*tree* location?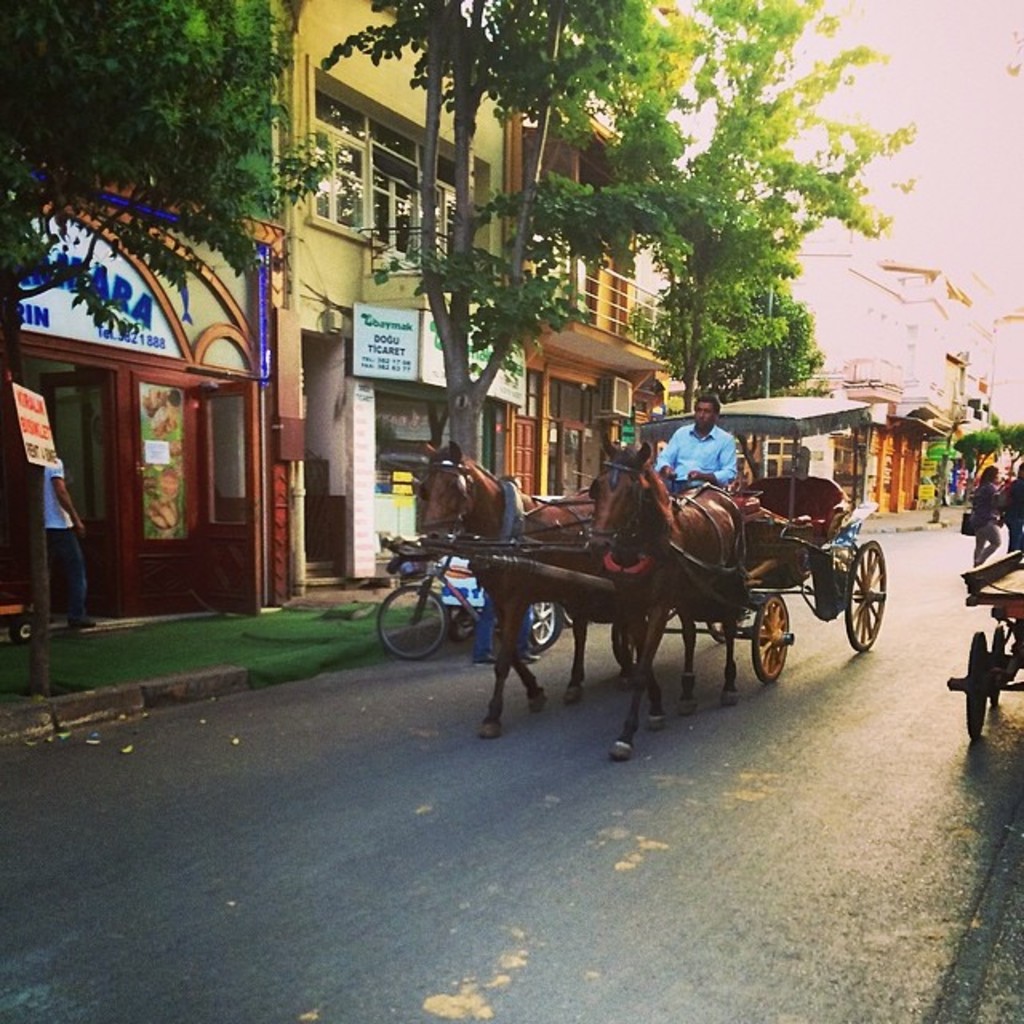
<region>0, 0, 341, 698</region>
